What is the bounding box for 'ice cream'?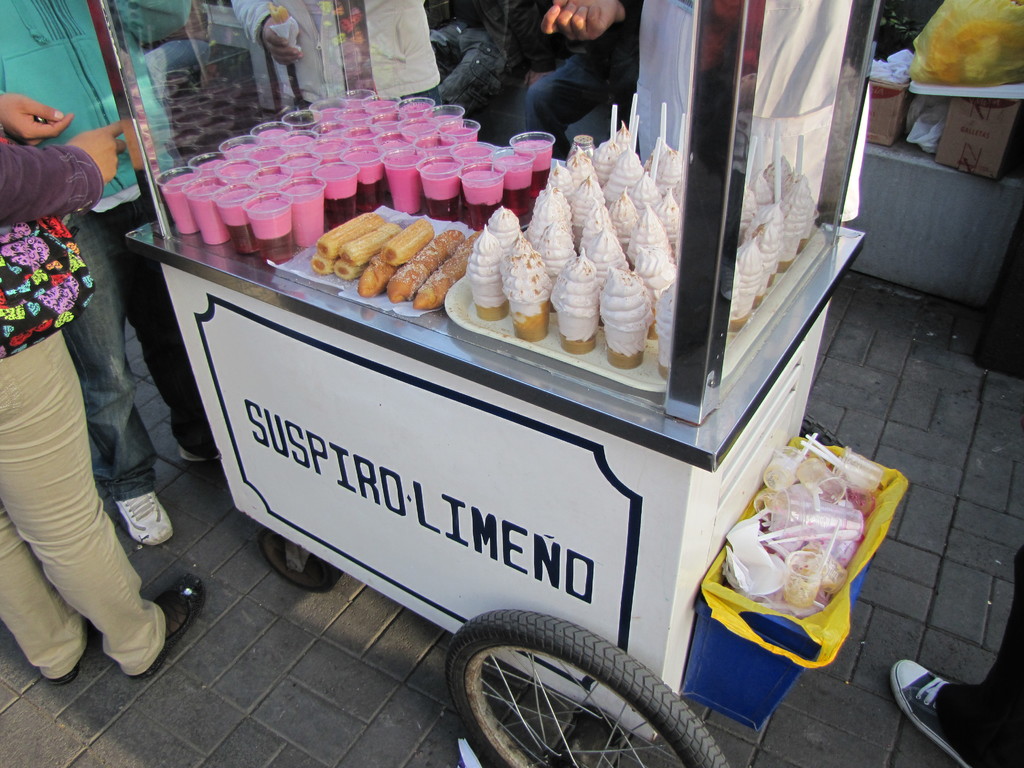
(615,120,631,154).
